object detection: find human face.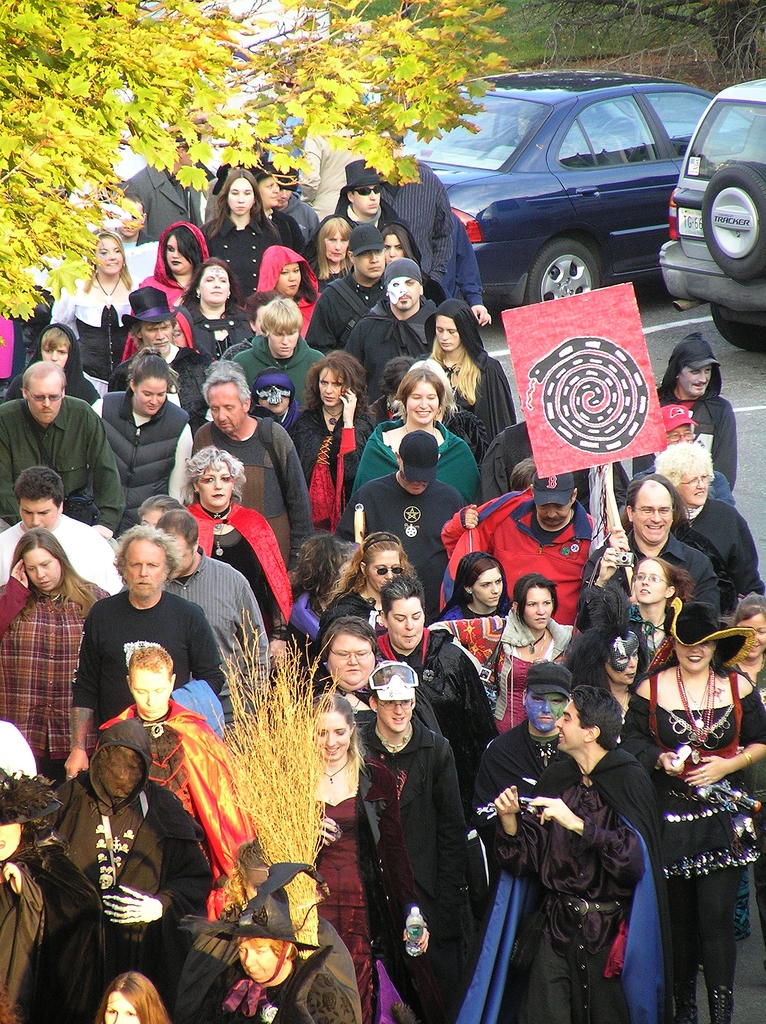
bbox=(677, 362, 712, 390).
